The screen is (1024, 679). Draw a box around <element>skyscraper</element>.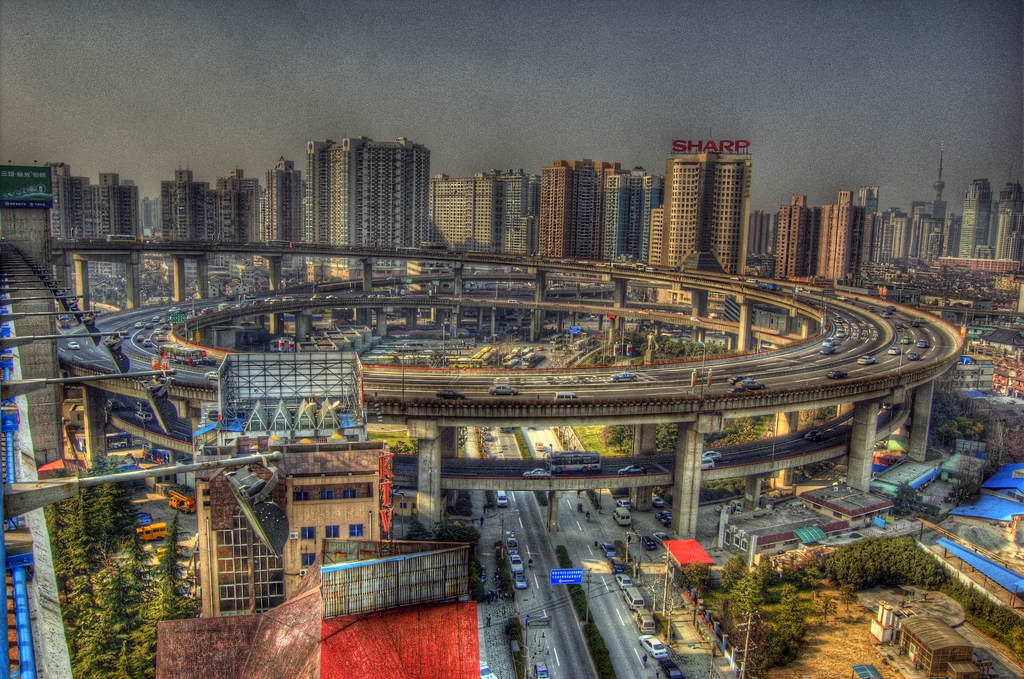
(x1=664, y1=131, x2=776, y2=279).
